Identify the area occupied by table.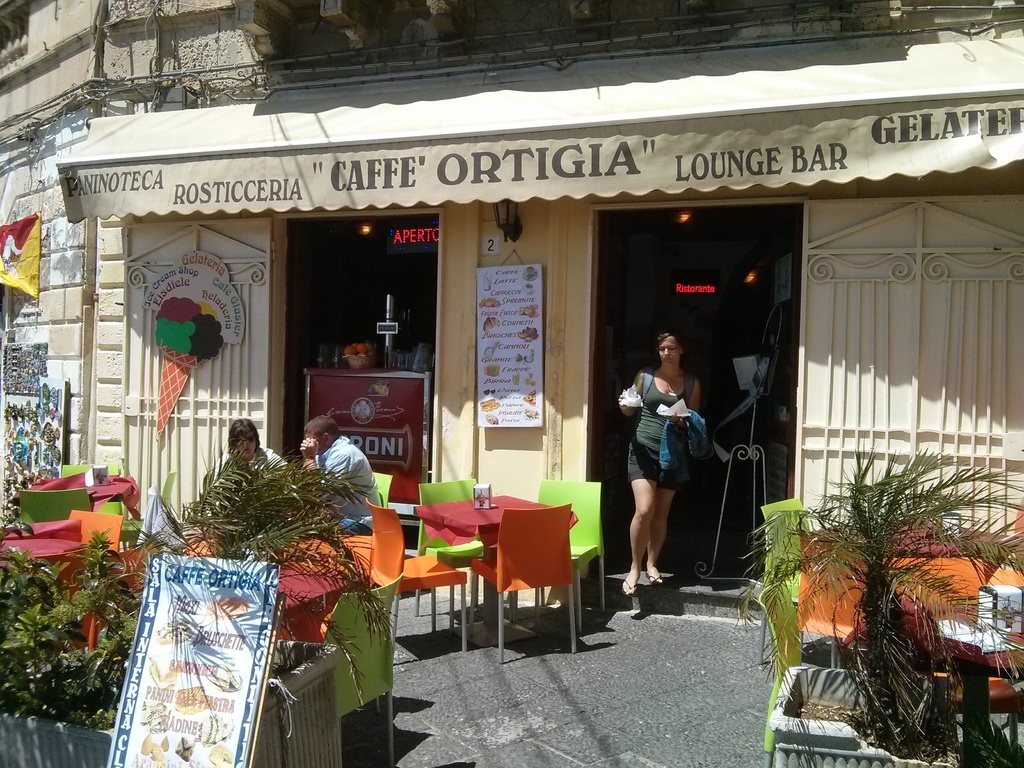
Area: detection(0, 525, 88, 623).
